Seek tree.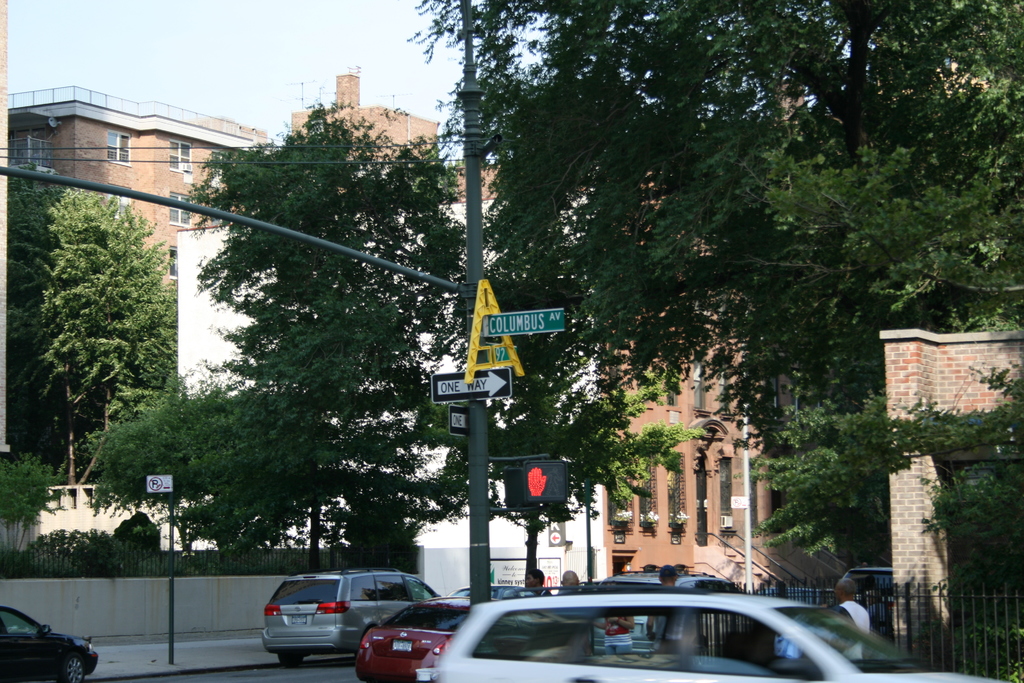
182 111 468 561.
